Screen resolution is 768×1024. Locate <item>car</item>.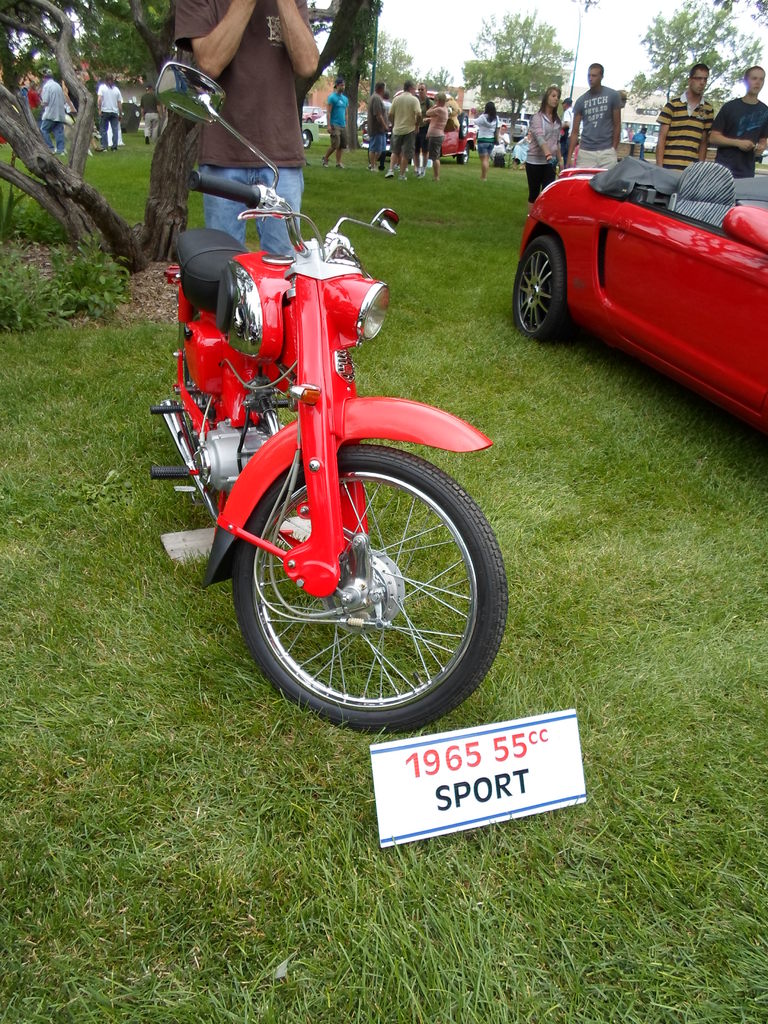
bbox(506, 123, 531, 137).
